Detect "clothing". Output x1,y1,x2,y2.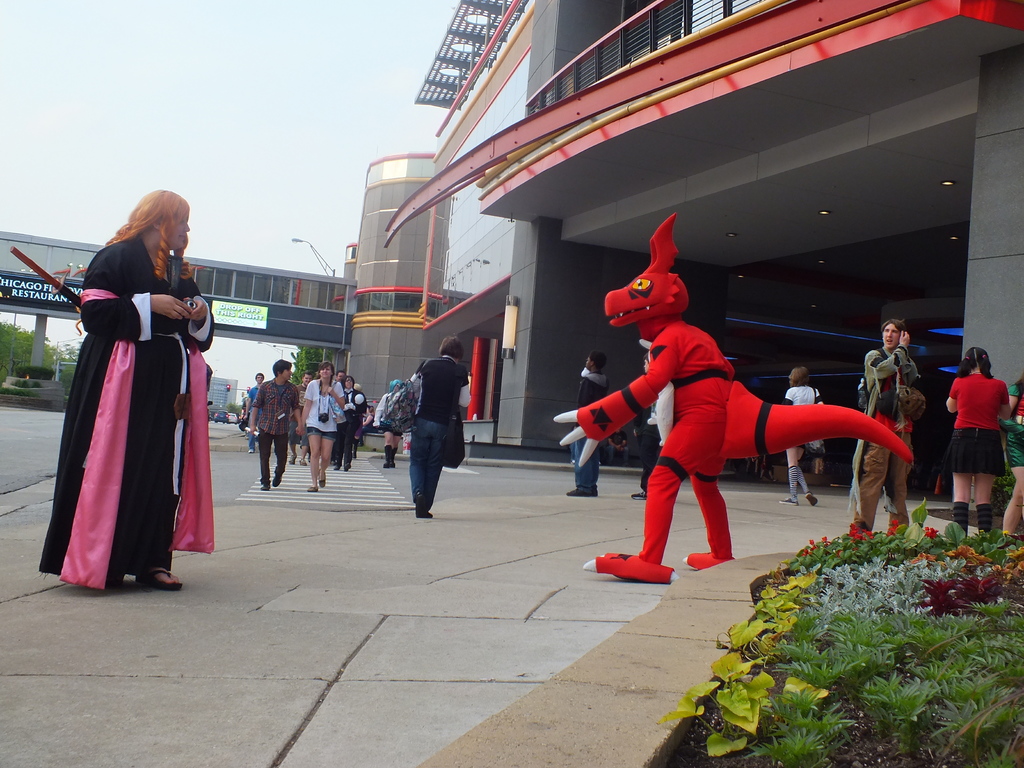
375,396,403,436.
